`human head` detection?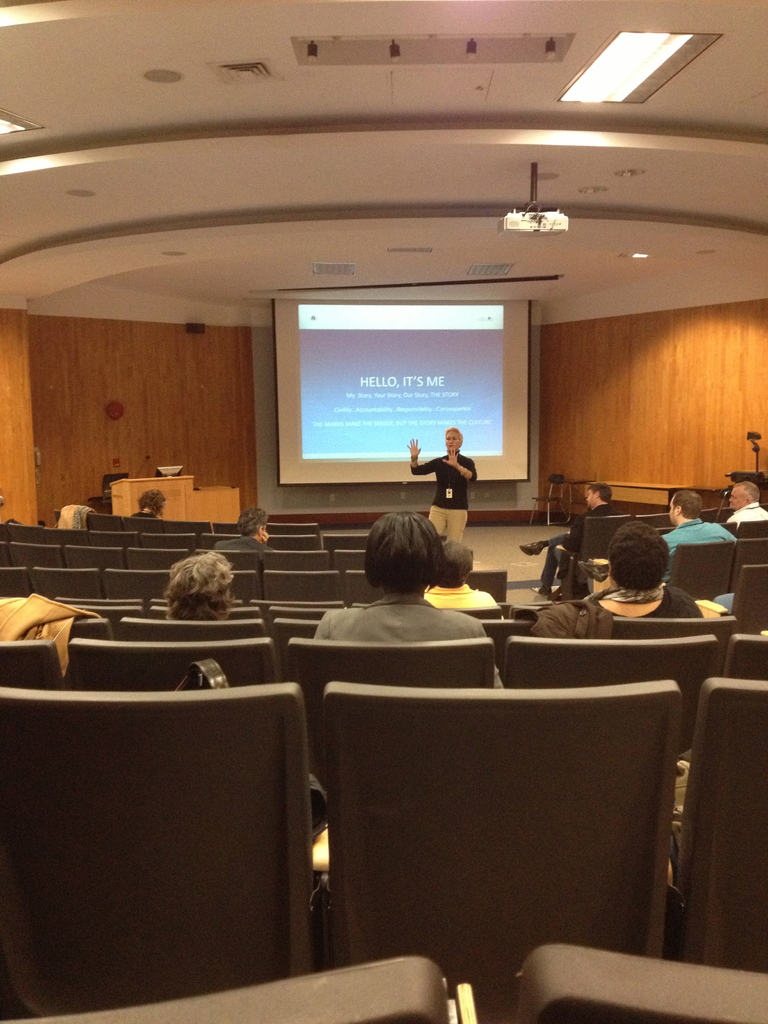
(236,507,269,543)
